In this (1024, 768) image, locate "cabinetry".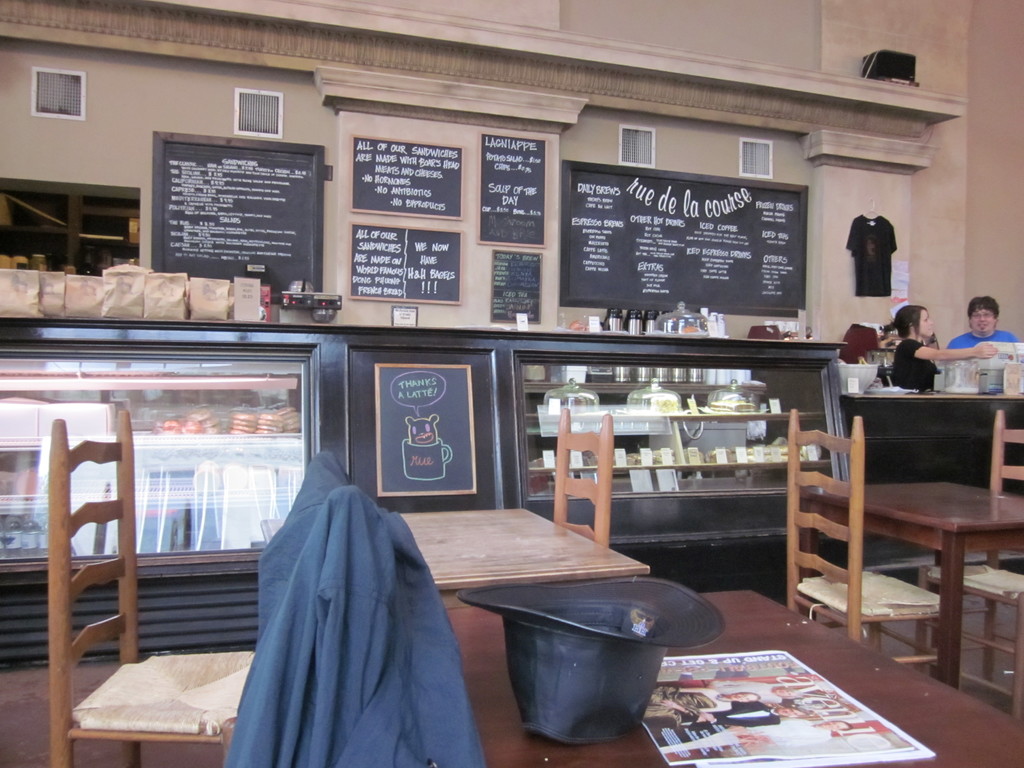
Bounding box: BBox(0, 342, 314, 579).
